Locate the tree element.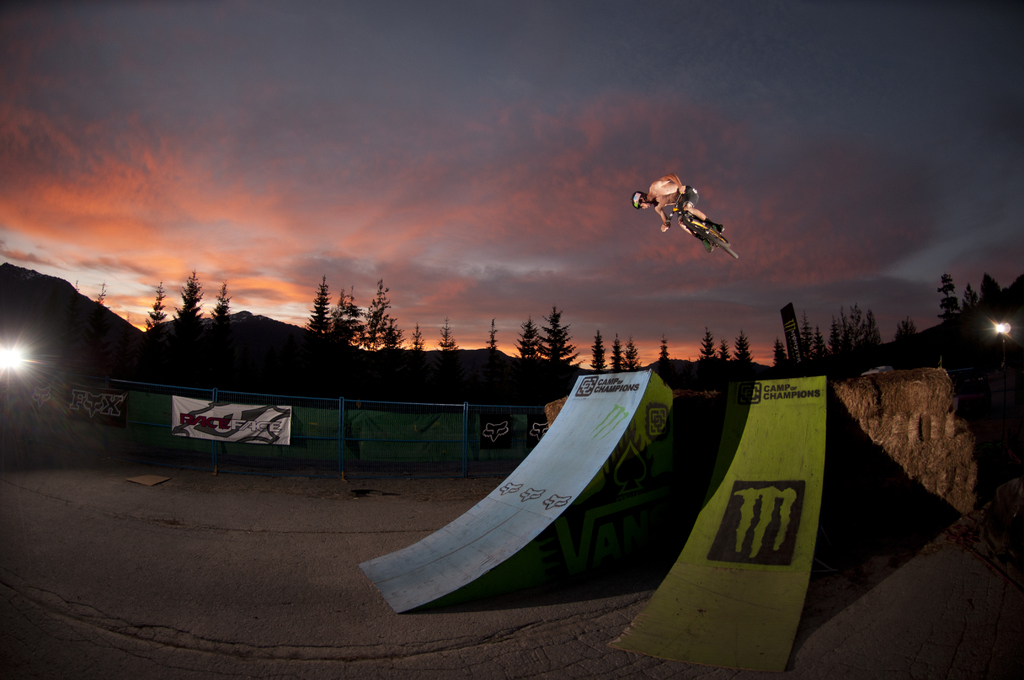
Element bbox: [left=937, top=271, right=953, bottom=325].
